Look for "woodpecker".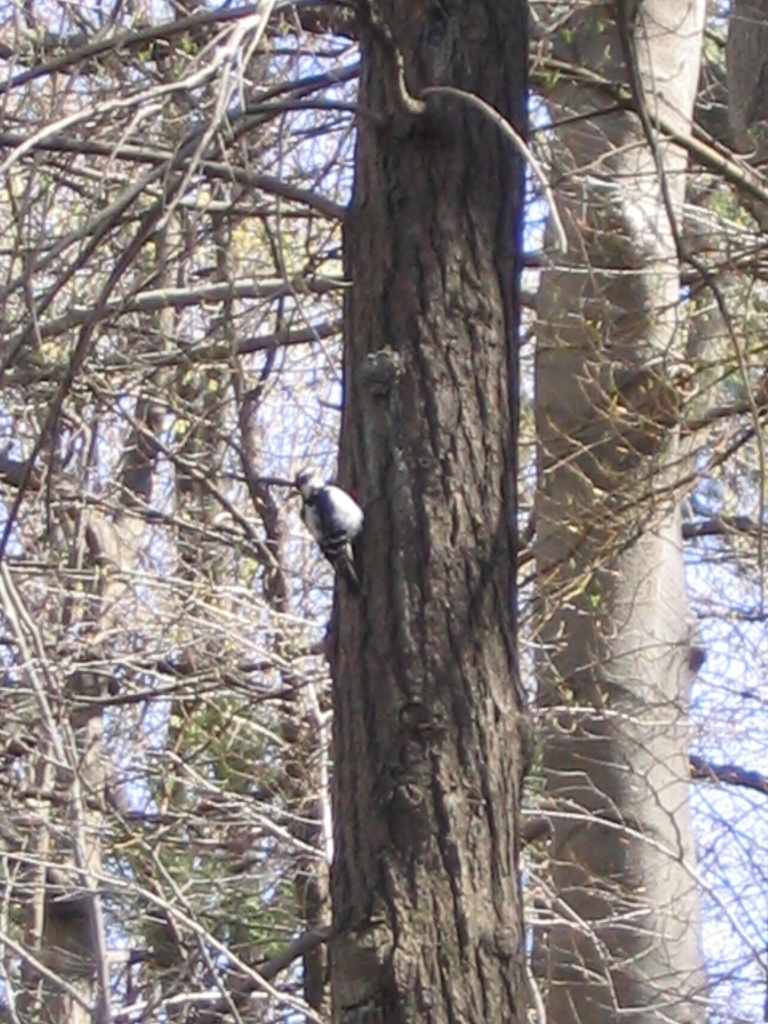
Found: pyautogui.locateOnScreen(290, 463, 378, 596).
